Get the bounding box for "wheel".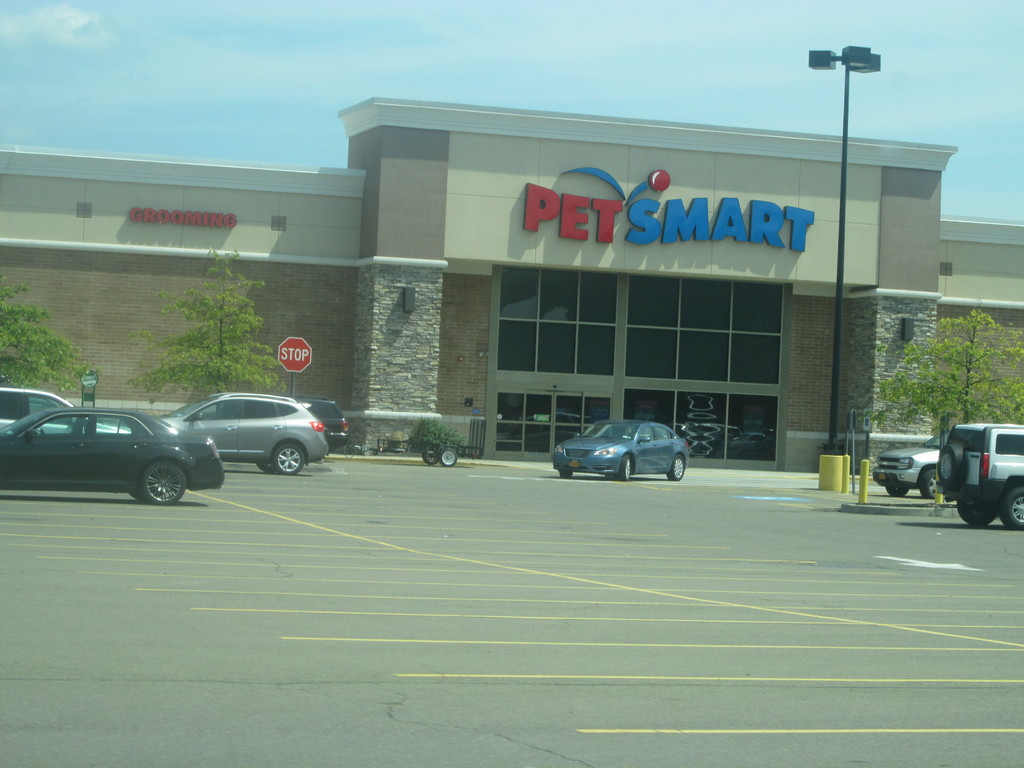
detection(561, 468, 574, 475).
